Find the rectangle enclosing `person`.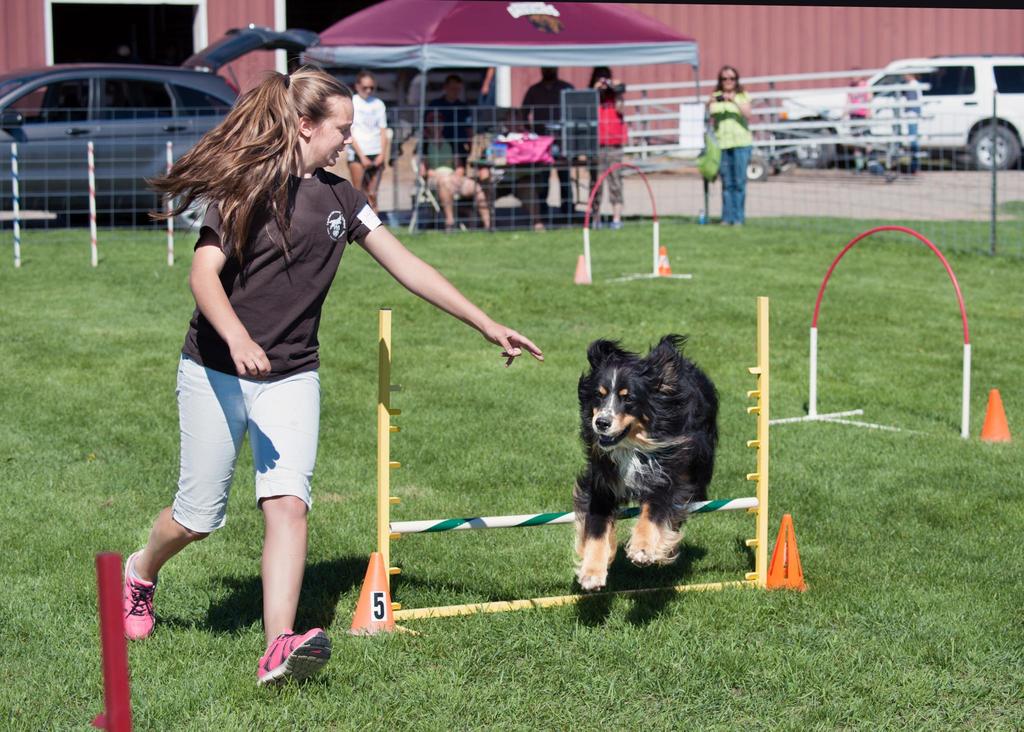
box=[588, 61, 627, 230].
